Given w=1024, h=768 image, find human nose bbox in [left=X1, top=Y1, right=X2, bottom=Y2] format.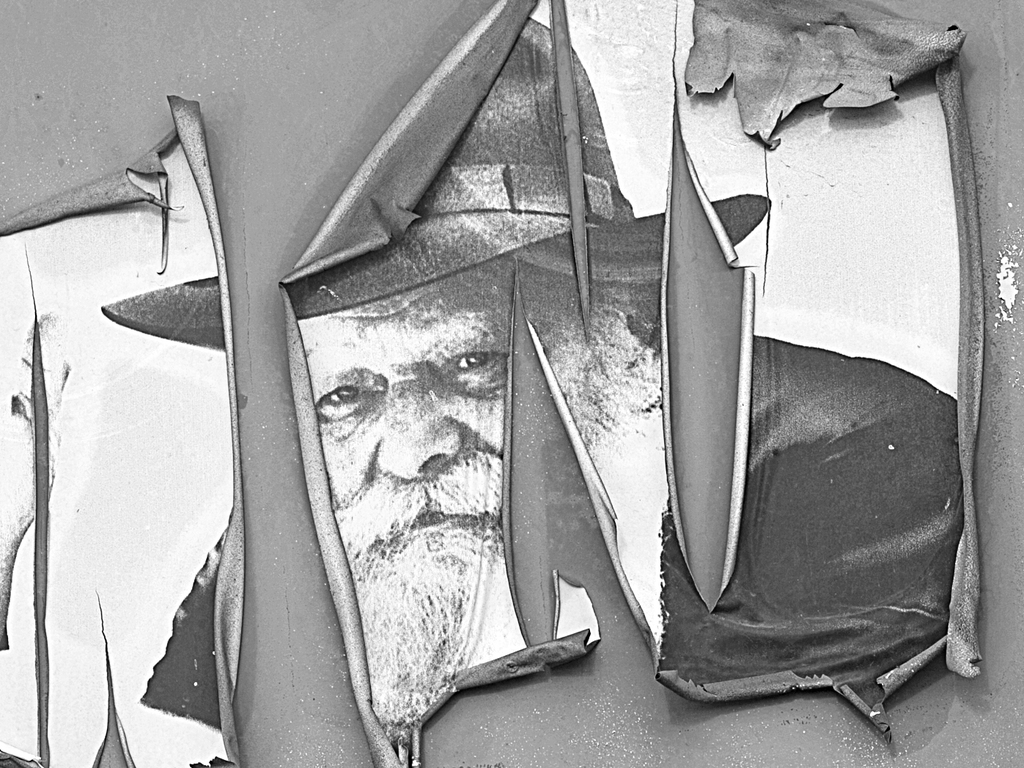
[left=372, top=377, right=463, bottom=484].
